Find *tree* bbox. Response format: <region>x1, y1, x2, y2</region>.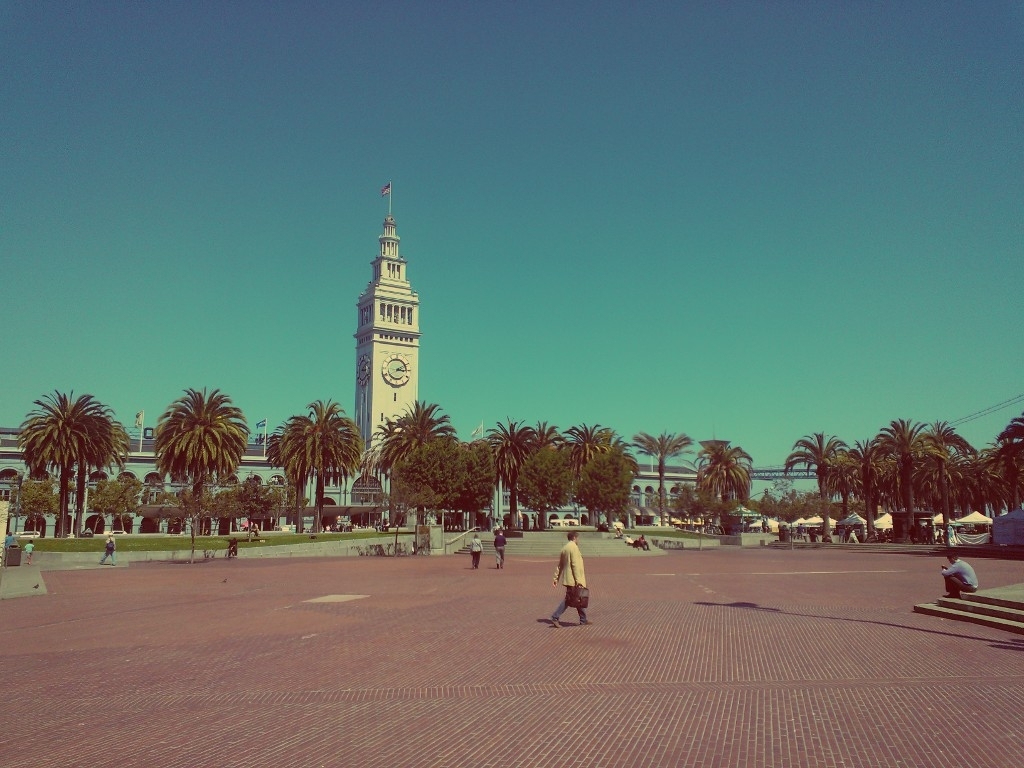
<region>911, 424, 973, 546</region>.
